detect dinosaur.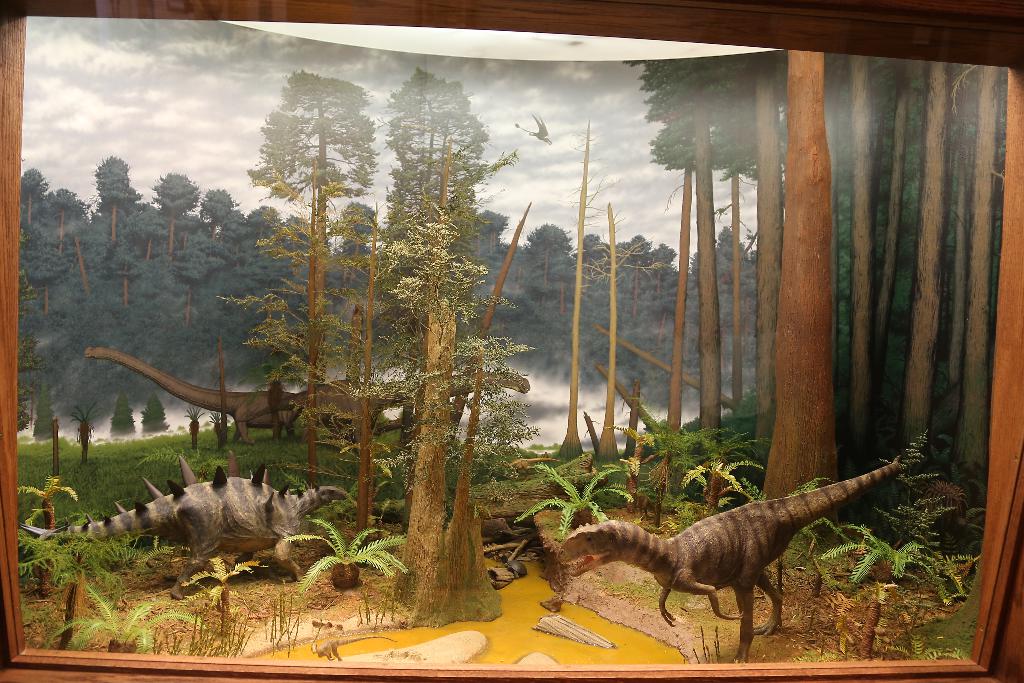
Detected at x1=19 y1=452 x2=356 y2=598.
